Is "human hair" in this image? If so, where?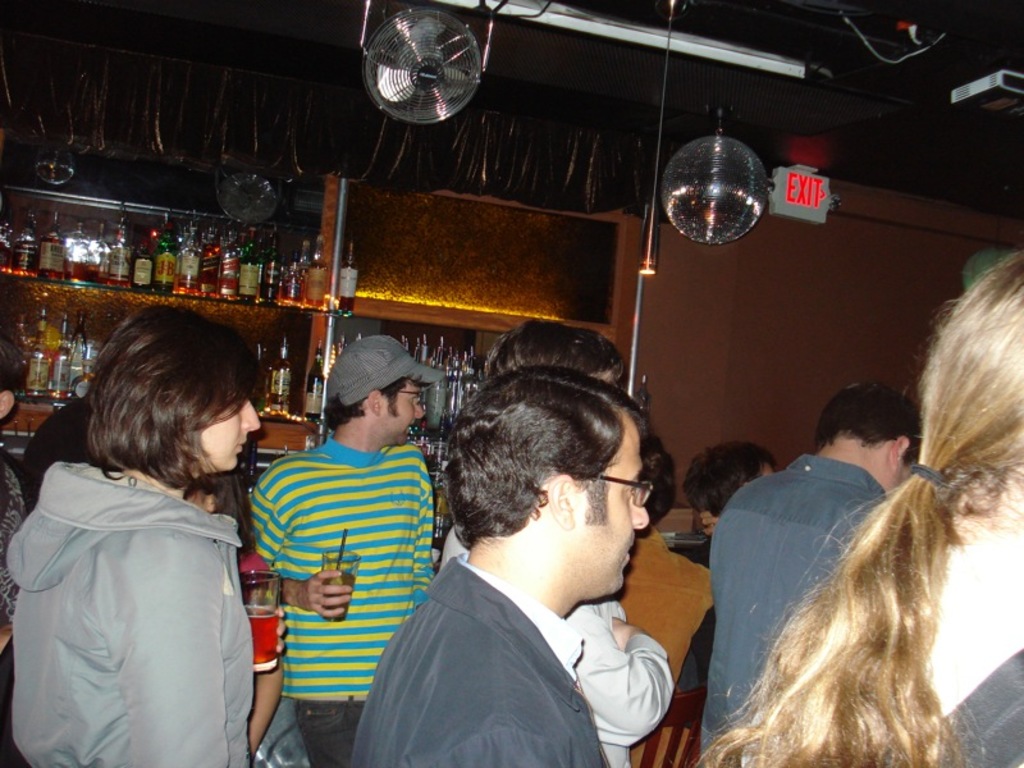
Yes, at <bbox>483, 321, 628, 383</bbox>.
